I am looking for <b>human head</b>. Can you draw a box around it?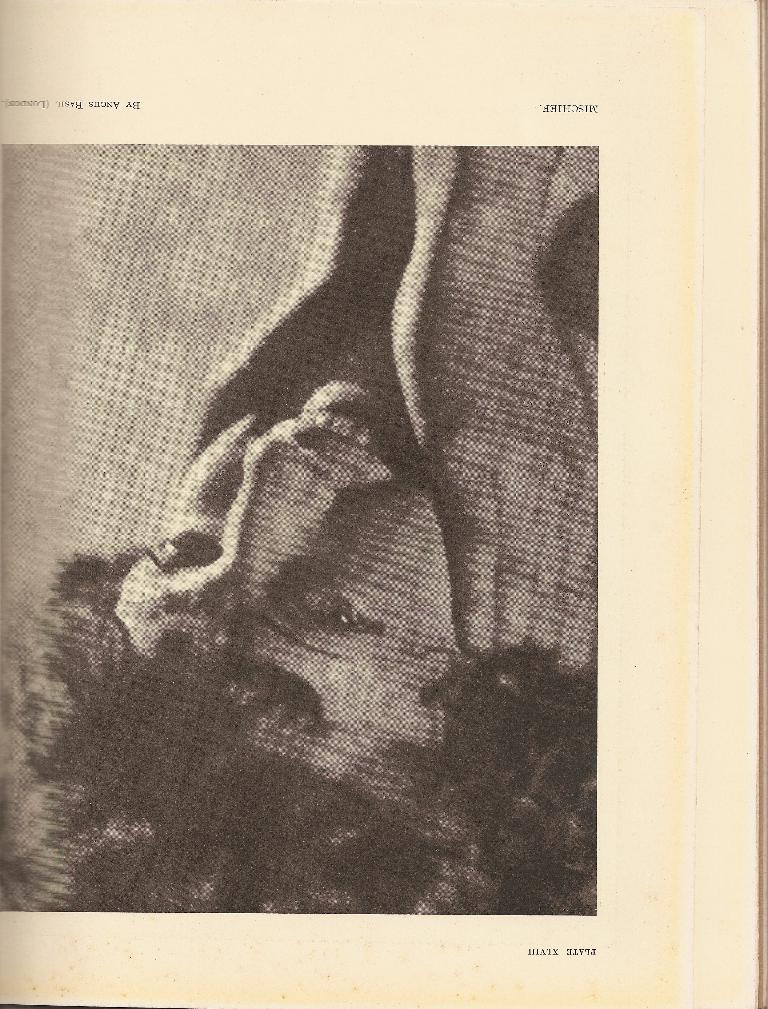
Sure, the bounding box is [x1=0, y1=342, x2=615, y2=928].
